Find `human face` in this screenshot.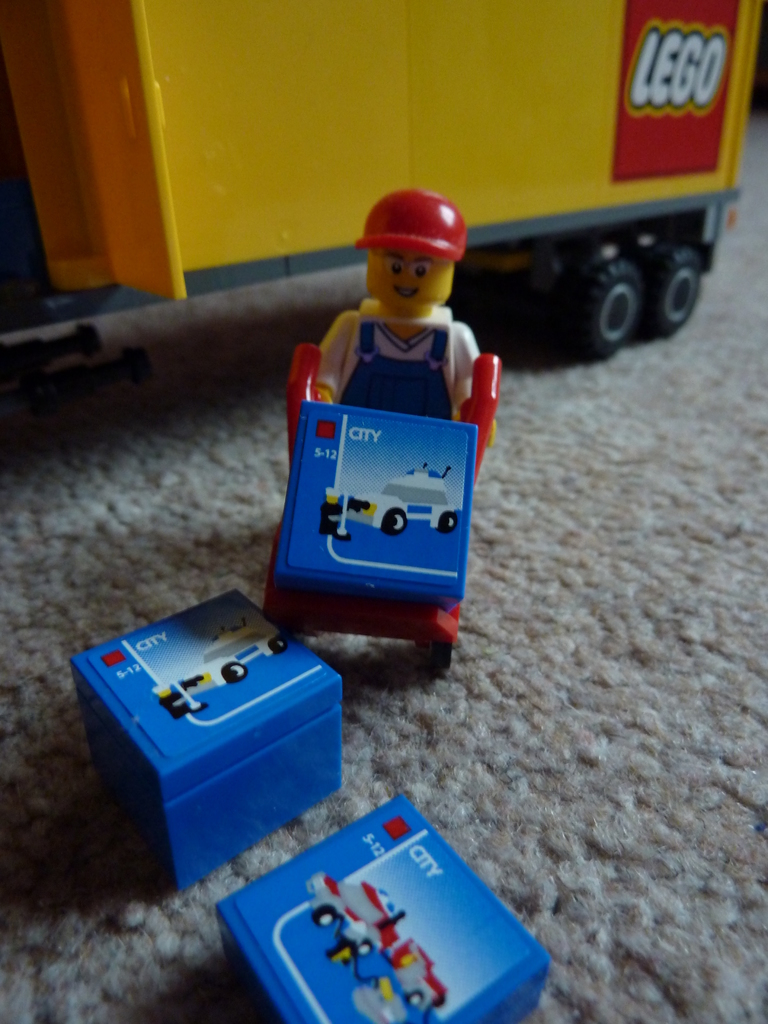
The bounding box for `human face` is left=366, top=249, right=450, bottom=310.
